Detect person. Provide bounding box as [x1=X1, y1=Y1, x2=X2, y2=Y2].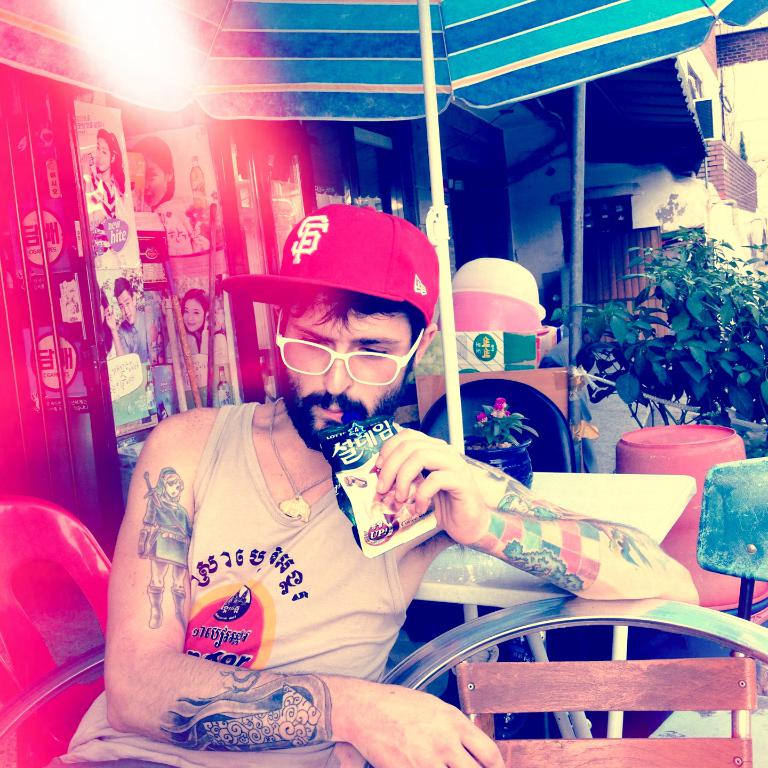
[x1=186, y1=170, x2=223, y2=260].
